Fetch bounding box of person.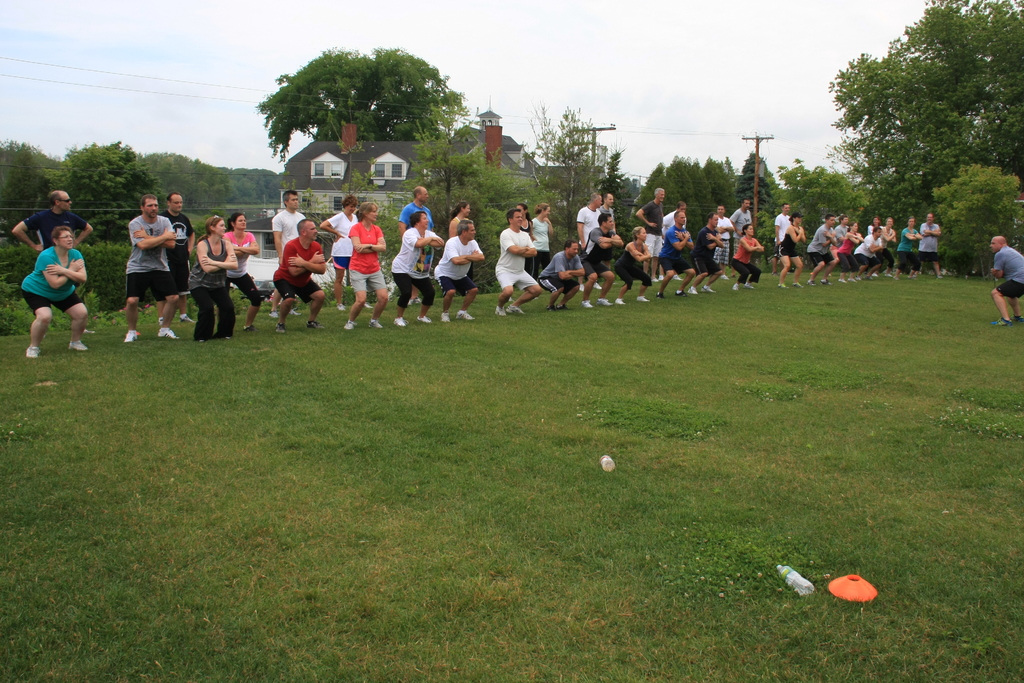
Bbox: BBox(154, 193, 196, 324).
